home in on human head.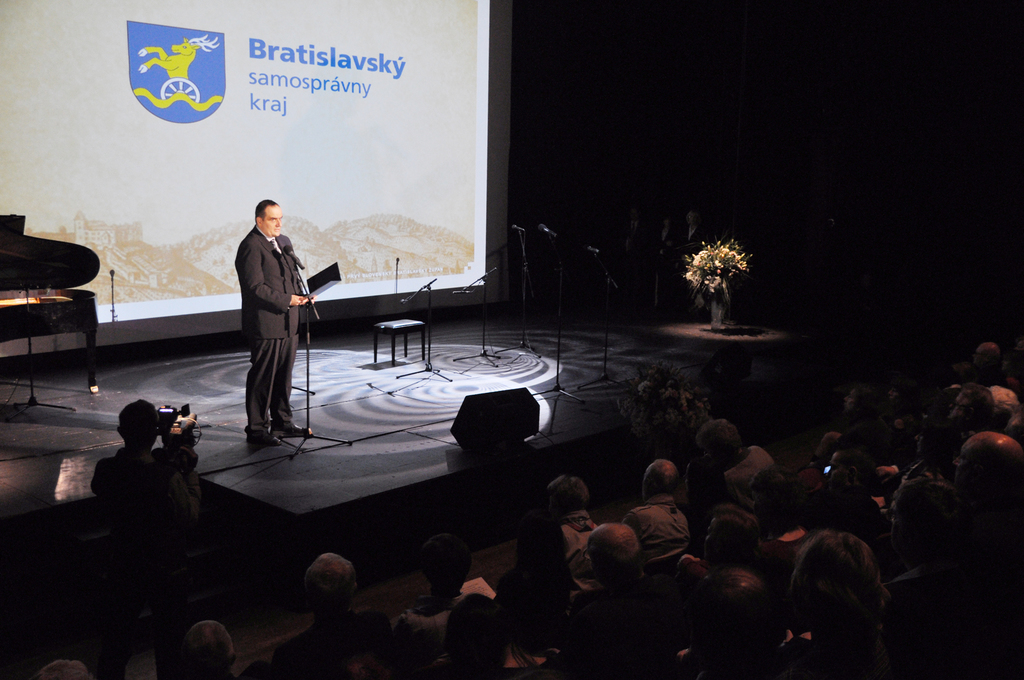
Homed in at rect(823, 449, 881, 494).
